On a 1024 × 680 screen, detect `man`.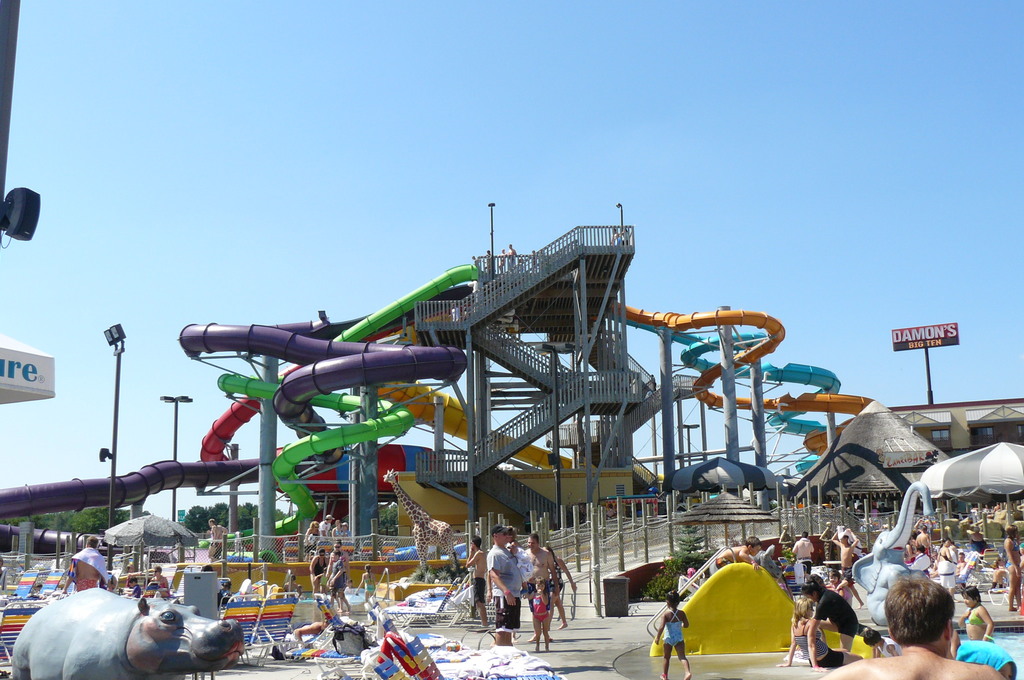
bbox=[68, 530, 109, 584].
